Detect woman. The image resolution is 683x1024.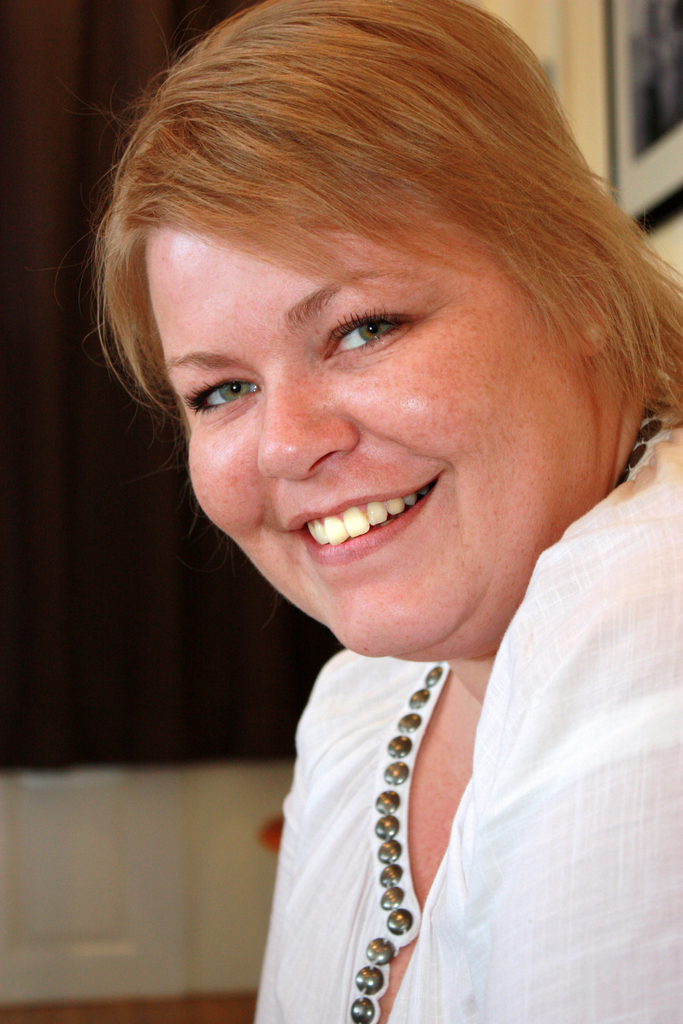
select_region(47, 0, 682, 1016).
